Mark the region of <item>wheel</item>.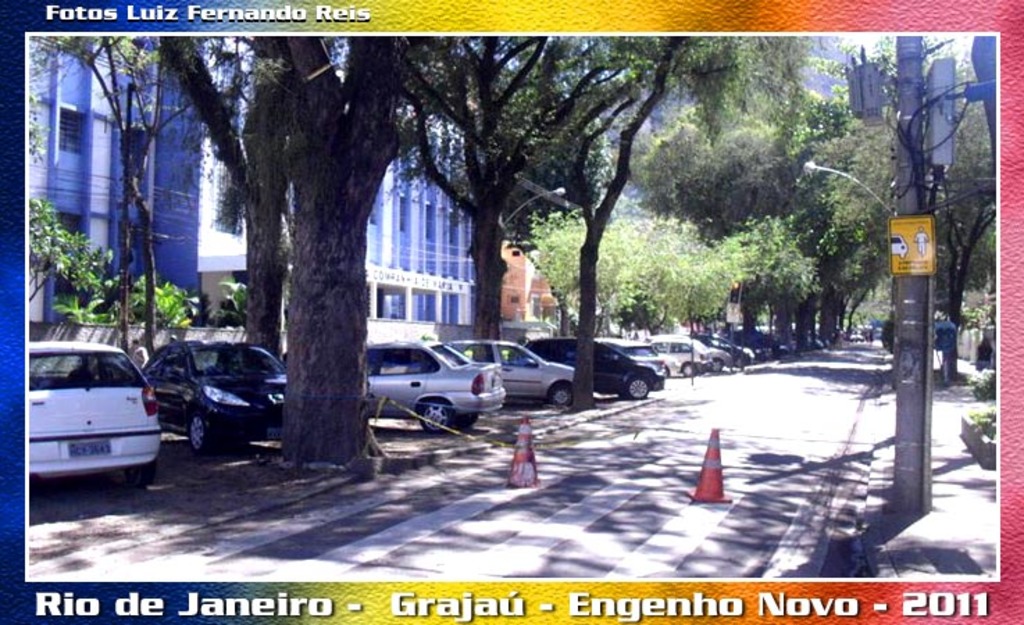
Region: 421,403,450,431.
